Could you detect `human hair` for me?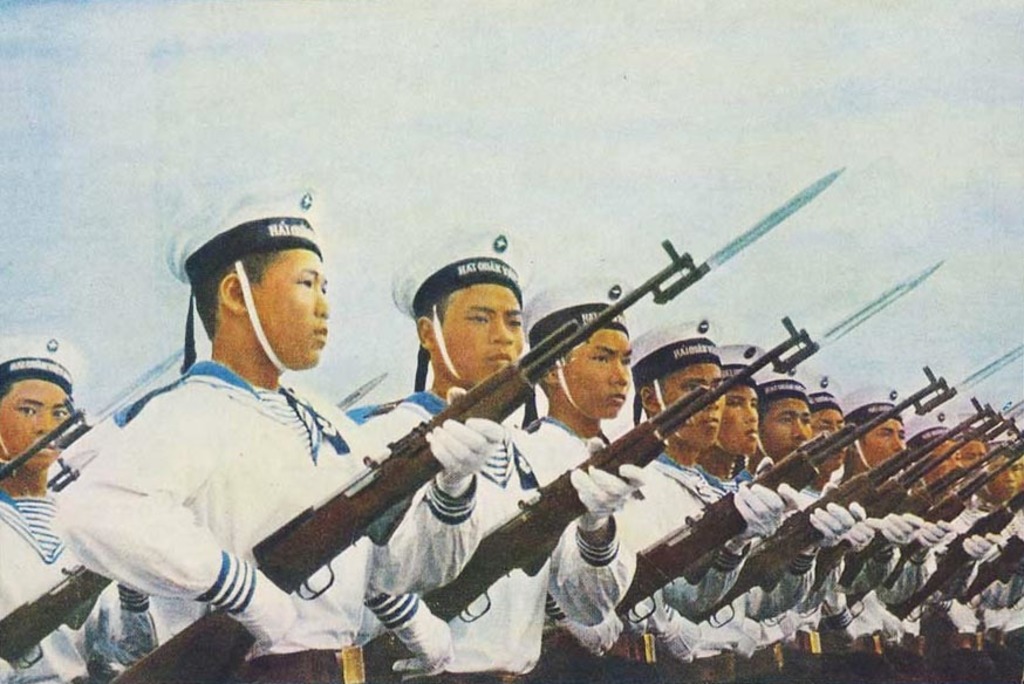
Detection result: x1=418, y1=296, x2=449, y2=326.
